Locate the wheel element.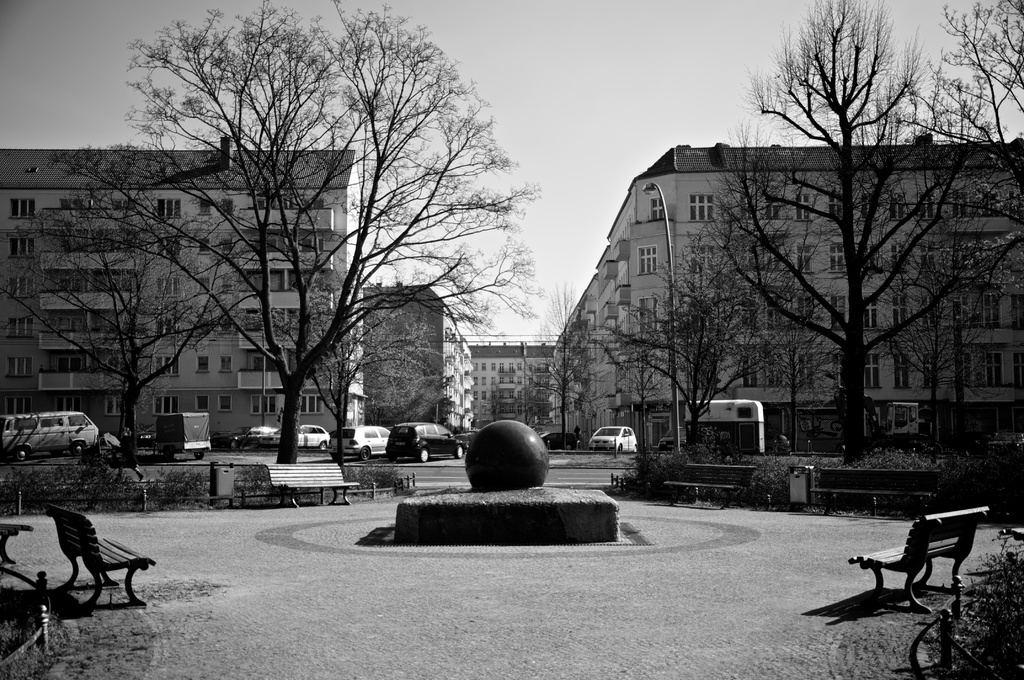
Element bbox: 419 449 428 463.
